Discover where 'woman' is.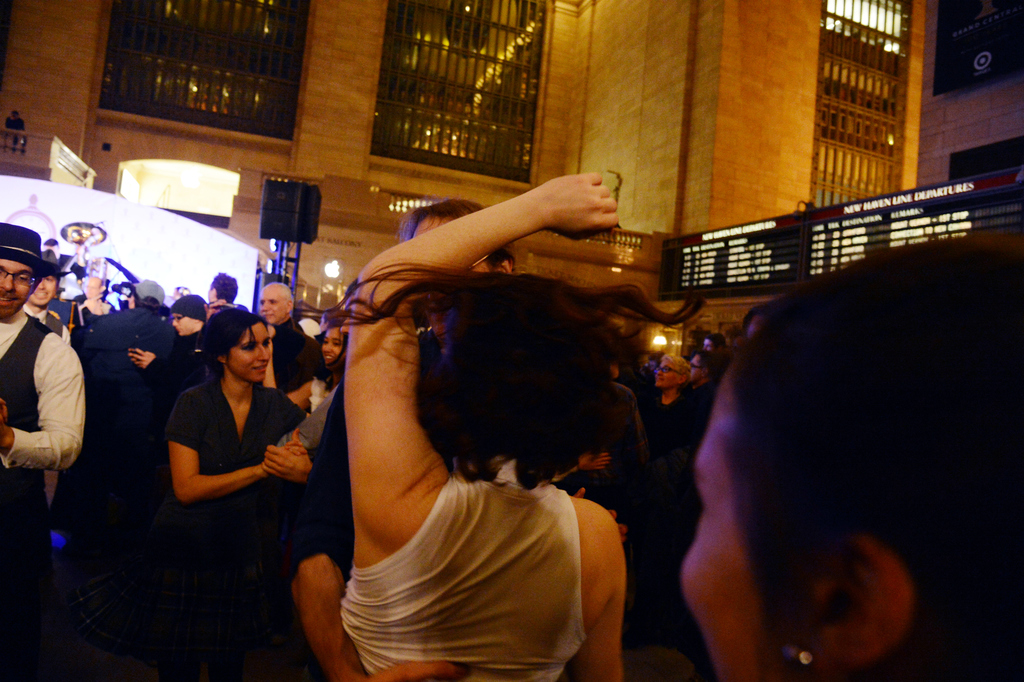
Discovered at 285 319 339 414.
